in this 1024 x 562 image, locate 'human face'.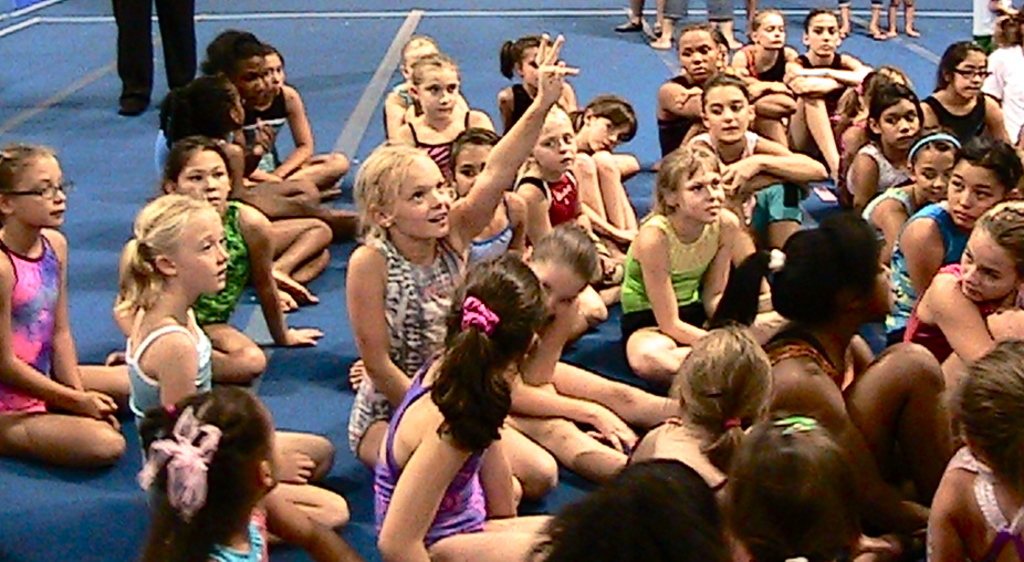
Bounding box: {"left": 677, "top": 31, "right": 717, "bottom": 82}.
